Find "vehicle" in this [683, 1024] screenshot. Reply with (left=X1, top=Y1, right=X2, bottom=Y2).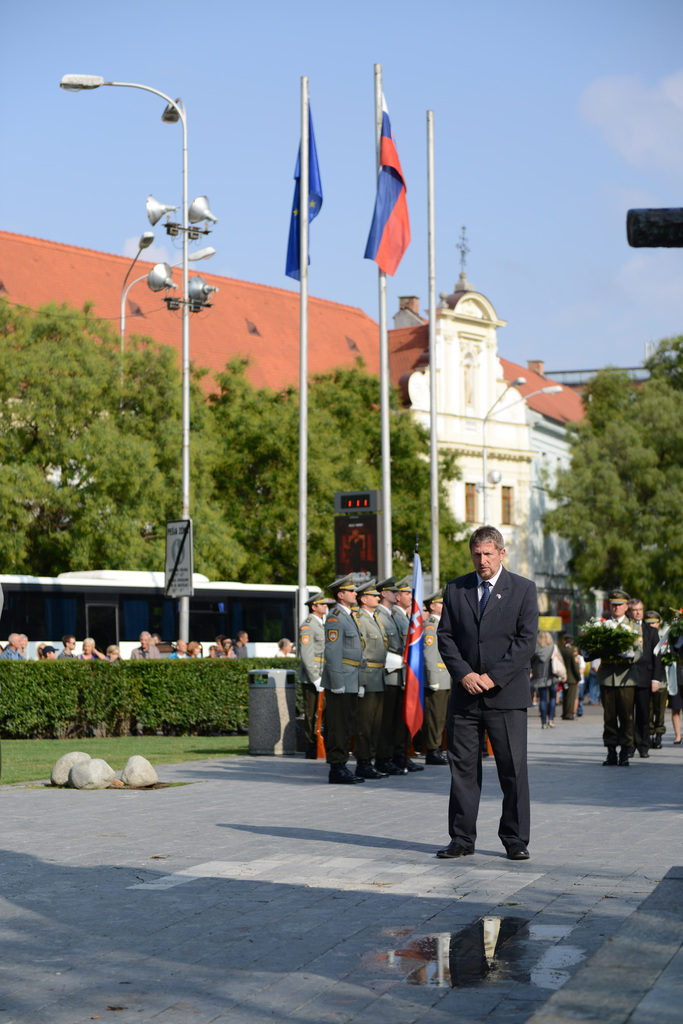
(left=0, top=562, right=324, bottom=656).
